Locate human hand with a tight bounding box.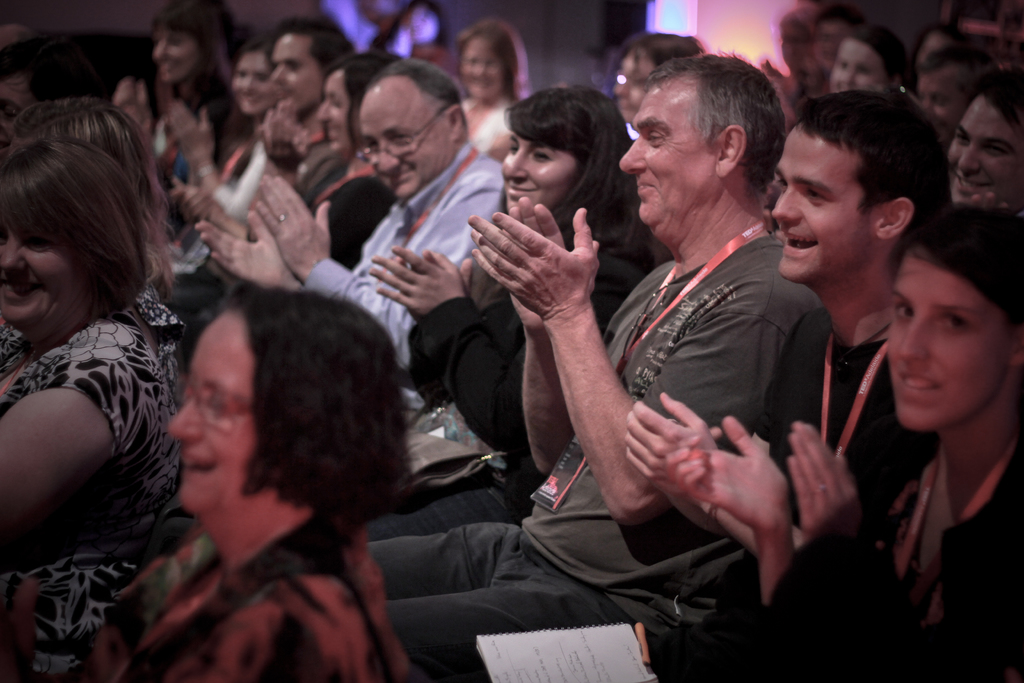
(left=388, top=255, right=439, bottom=298).
